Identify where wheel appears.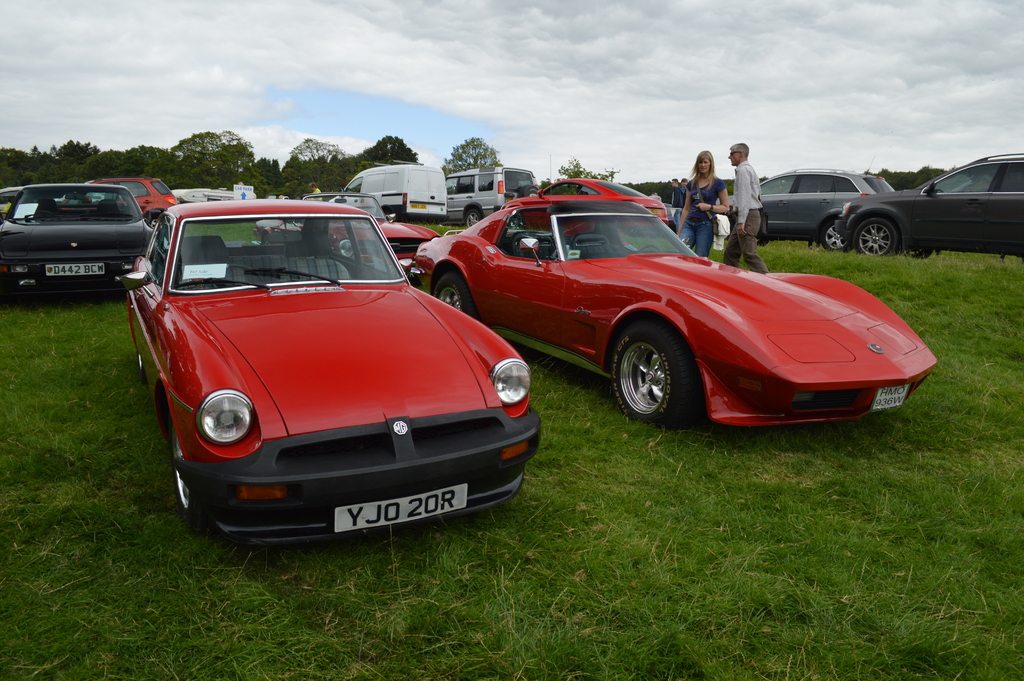
Appears at 618 337 700 420.
